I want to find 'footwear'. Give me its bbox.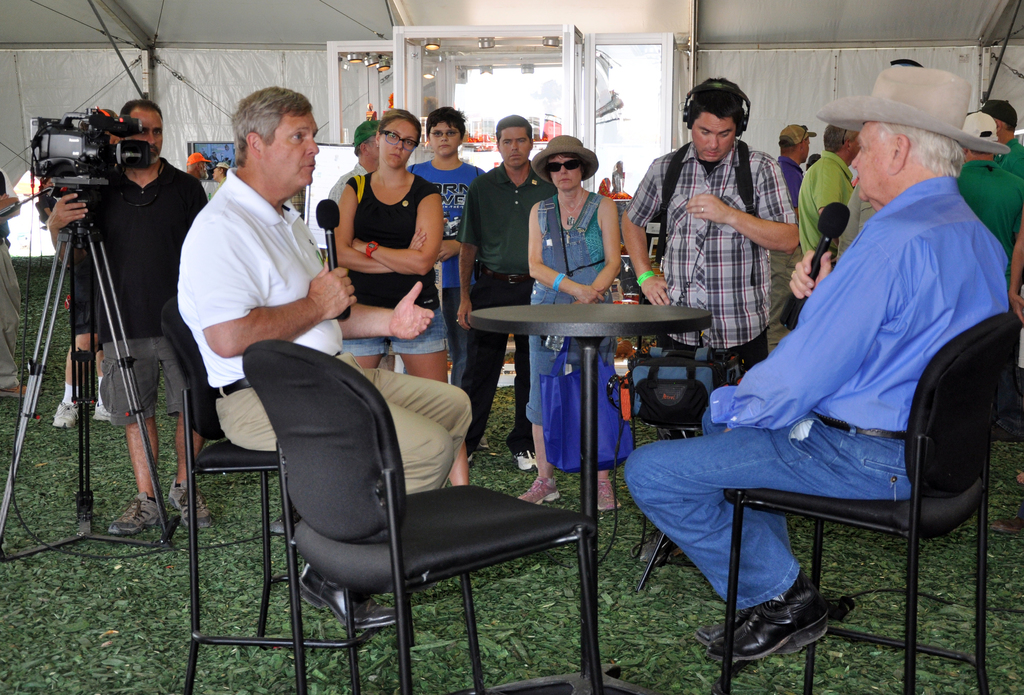
rect(170, 478, 215, 531).
